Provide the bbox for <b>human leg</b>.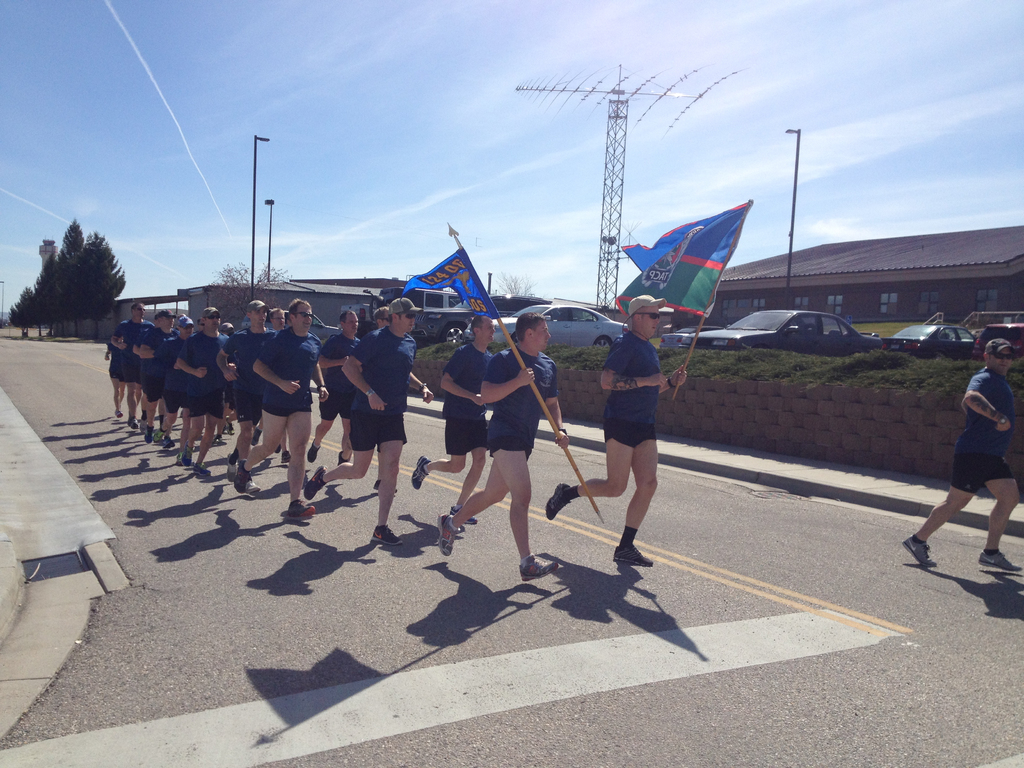
(448,426,483,525).
